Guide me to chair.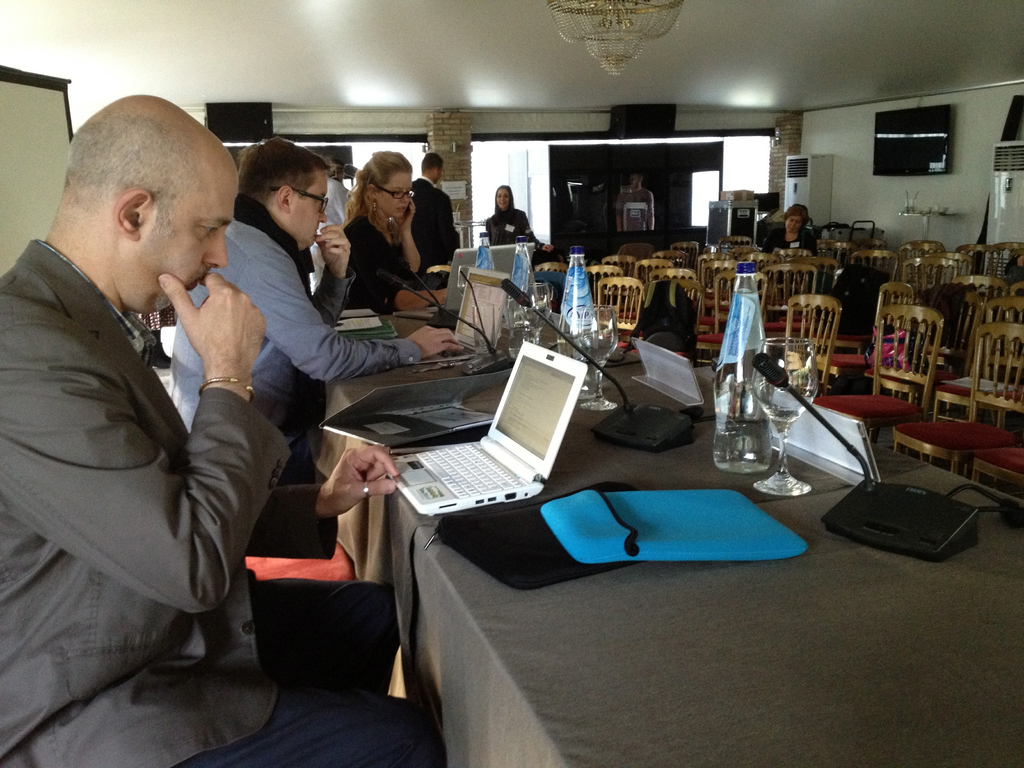
Guidance: pyautogui.locateOnScreen(852, 244, 895, 273).
